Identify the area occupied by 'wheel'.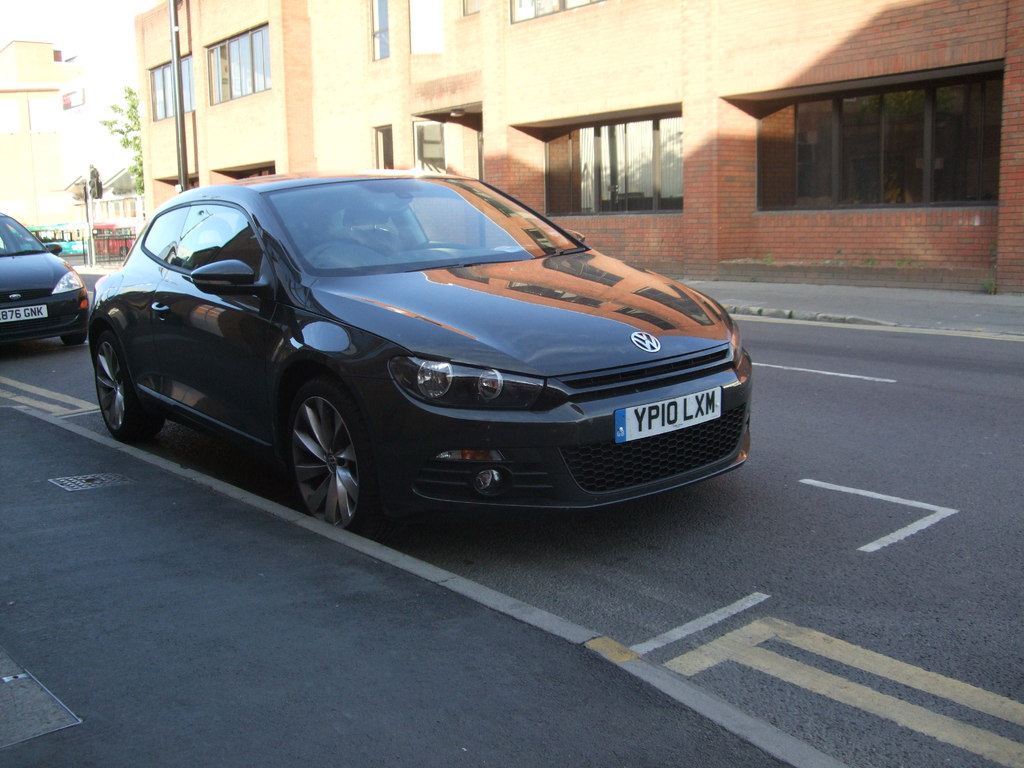
Area: detection(272, 385, 376, 532).
